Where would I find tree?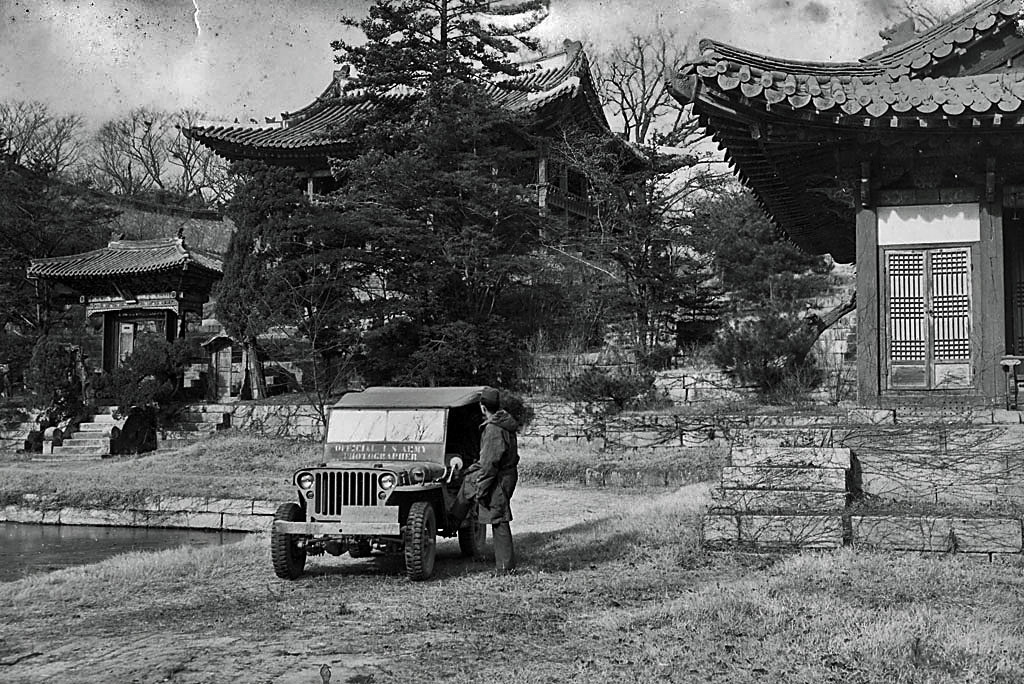
At region(281, 0, 622, 390).
